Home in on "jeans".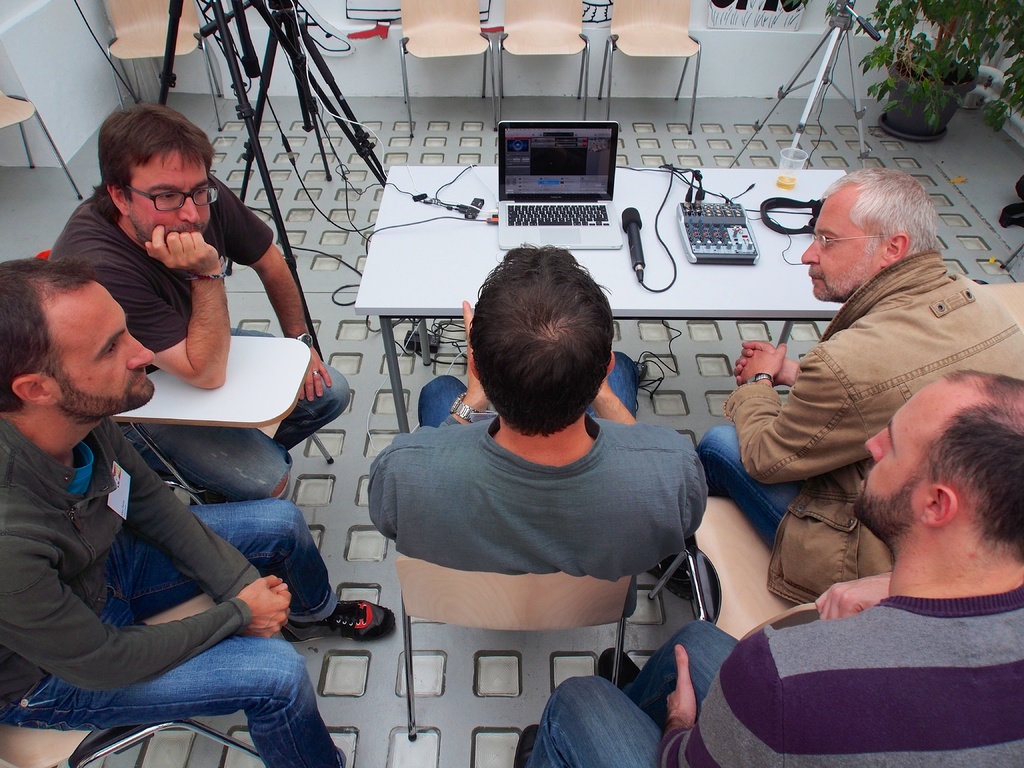
Homed in at 531/615/742/767.
